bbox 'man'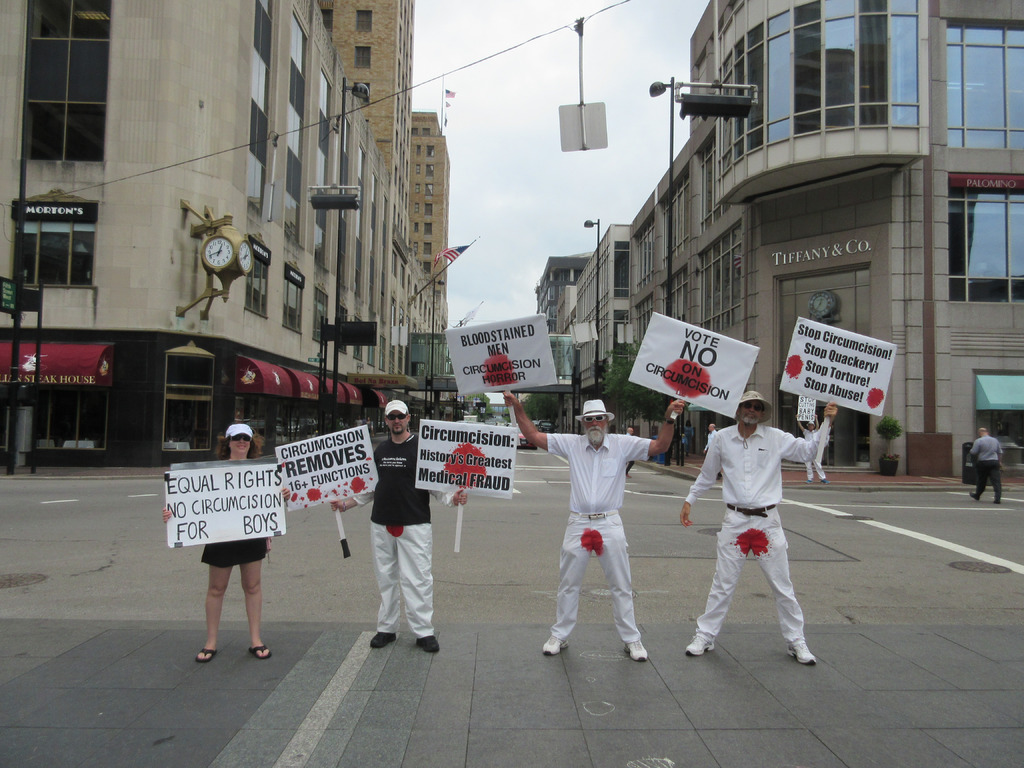
pyautogui.locateOnScreen(328, 399, 467, 653)
